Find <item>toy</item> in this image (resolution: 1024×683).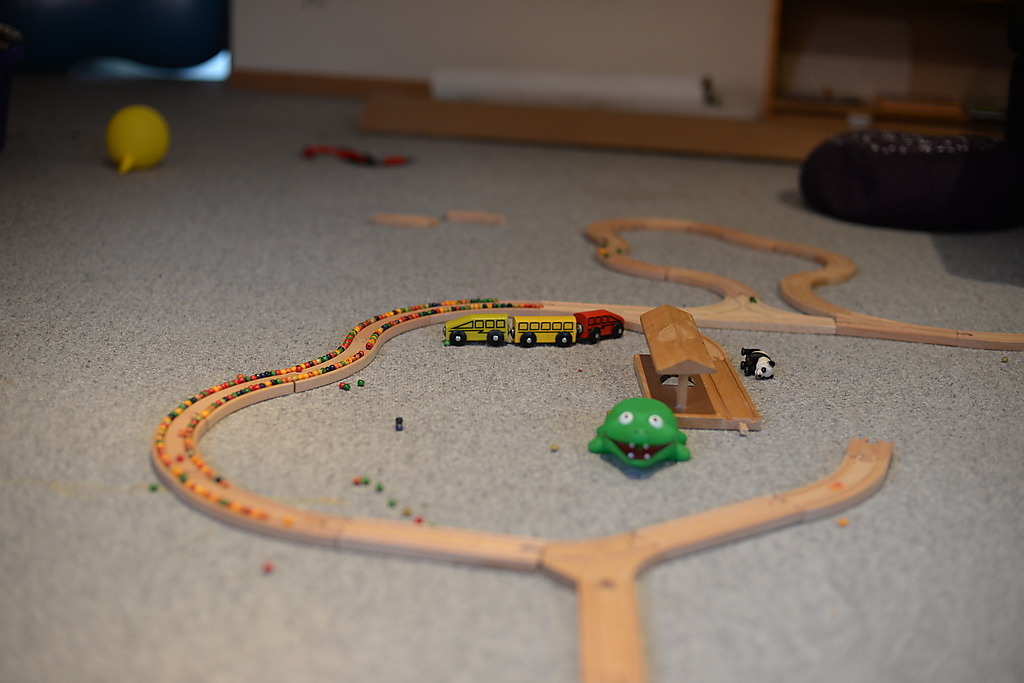
<region>121, 291, 892, 682</region>.
